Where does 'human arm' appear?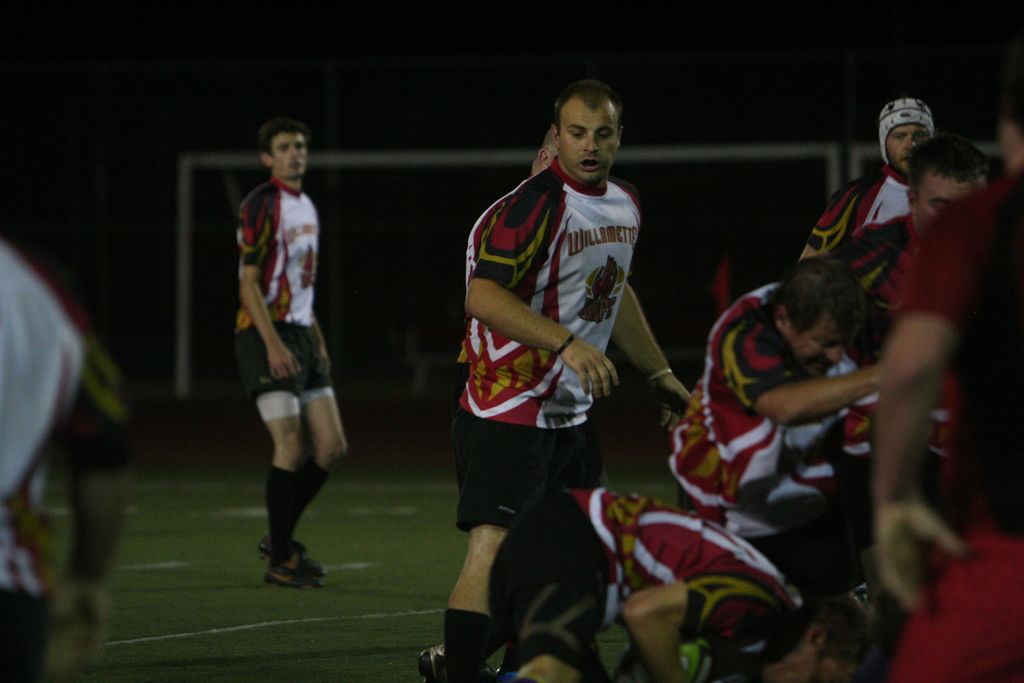
Appears at bbox(616, 570, 795, 682).
